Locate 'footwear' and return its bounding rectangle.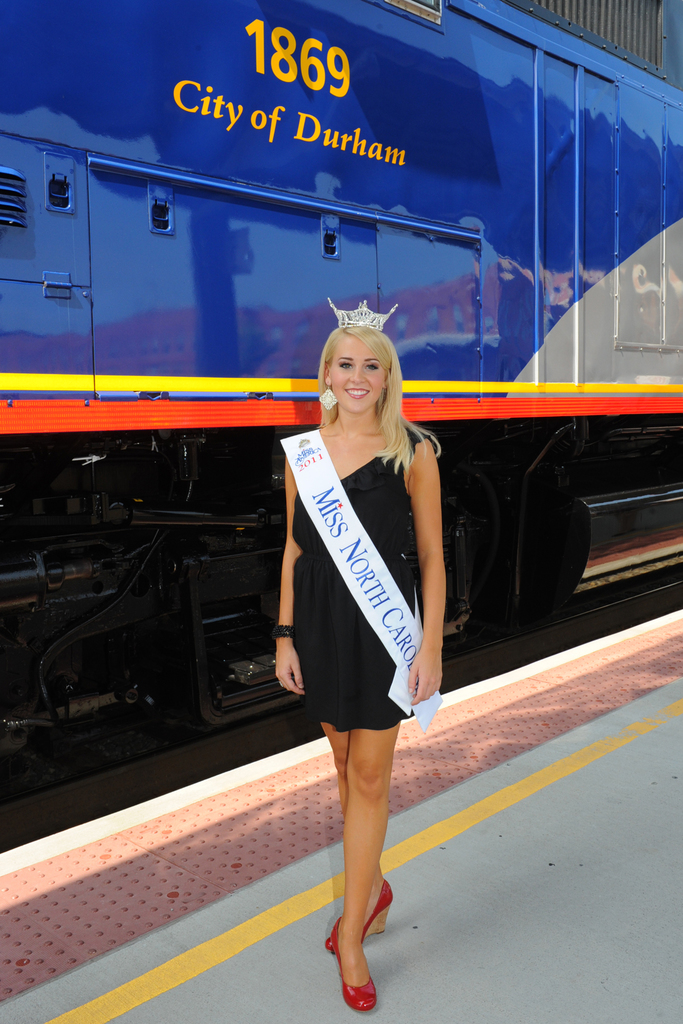
(x1=351, y1=881, x2=397, y2=930).
